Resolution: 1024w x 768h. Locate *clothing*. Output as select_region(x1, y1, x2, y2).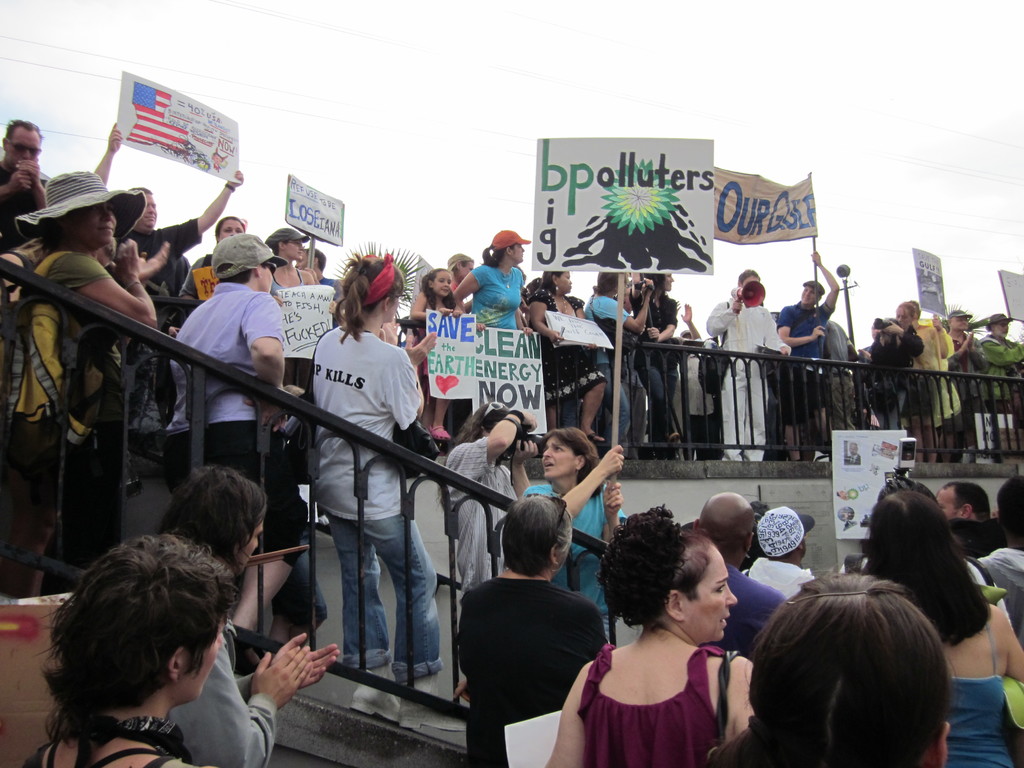
select_region(314, 324, 446, 692).
